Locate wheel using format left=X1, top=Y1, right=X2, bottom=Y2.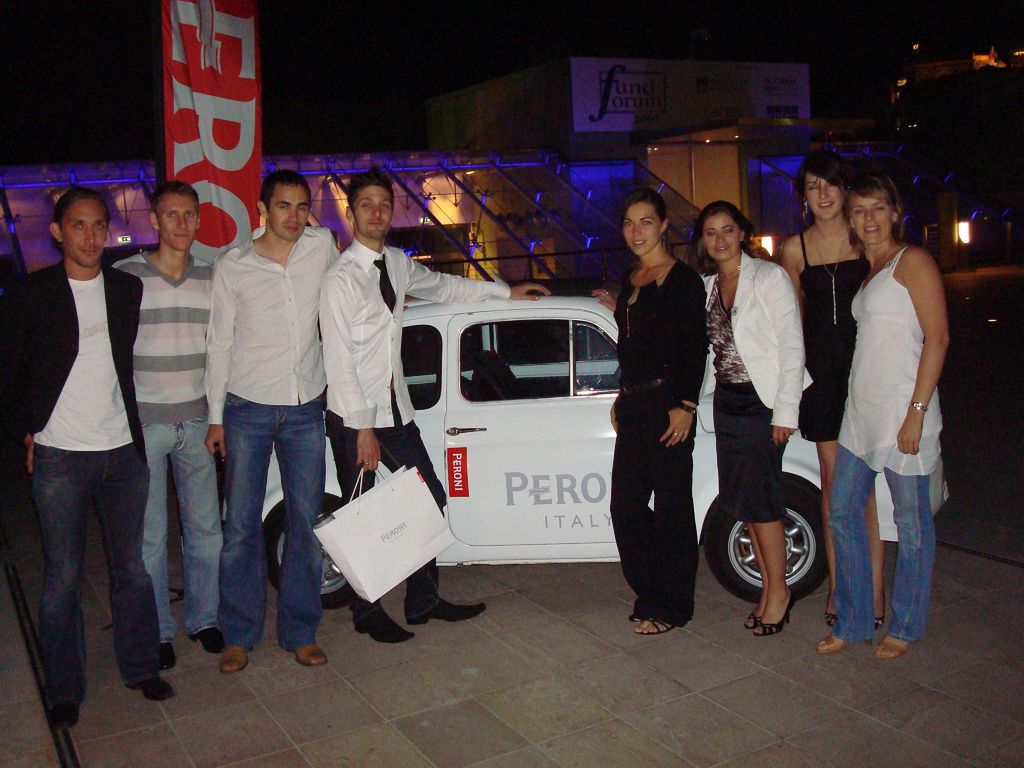
left=265, top=502, right=358, bottom=607.
